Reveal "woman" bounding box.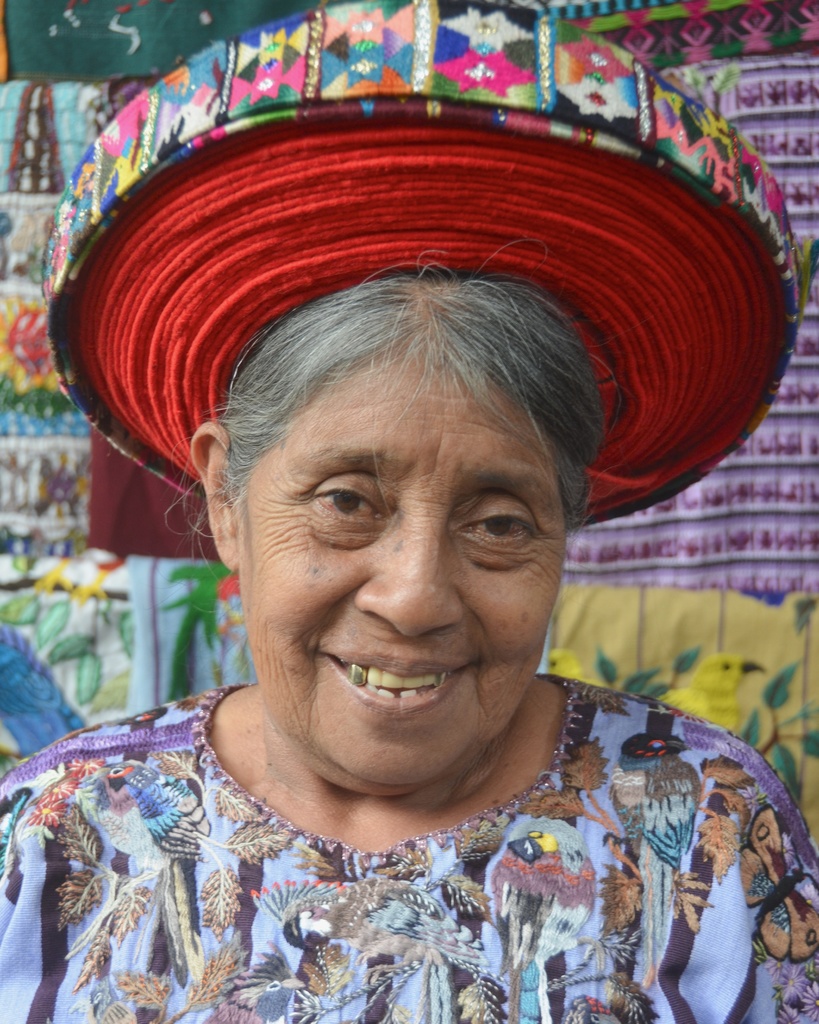
Revealed: bbox=(0, 0, 818, 1023).
